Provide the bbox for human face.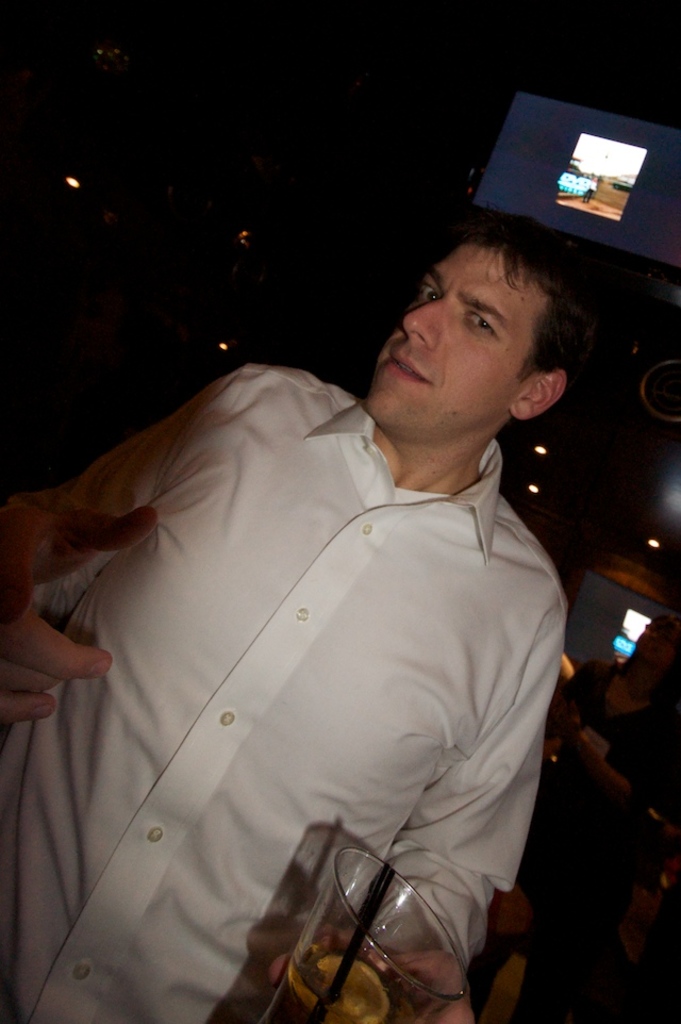
<region>379, 240, 543, 436</region>.
